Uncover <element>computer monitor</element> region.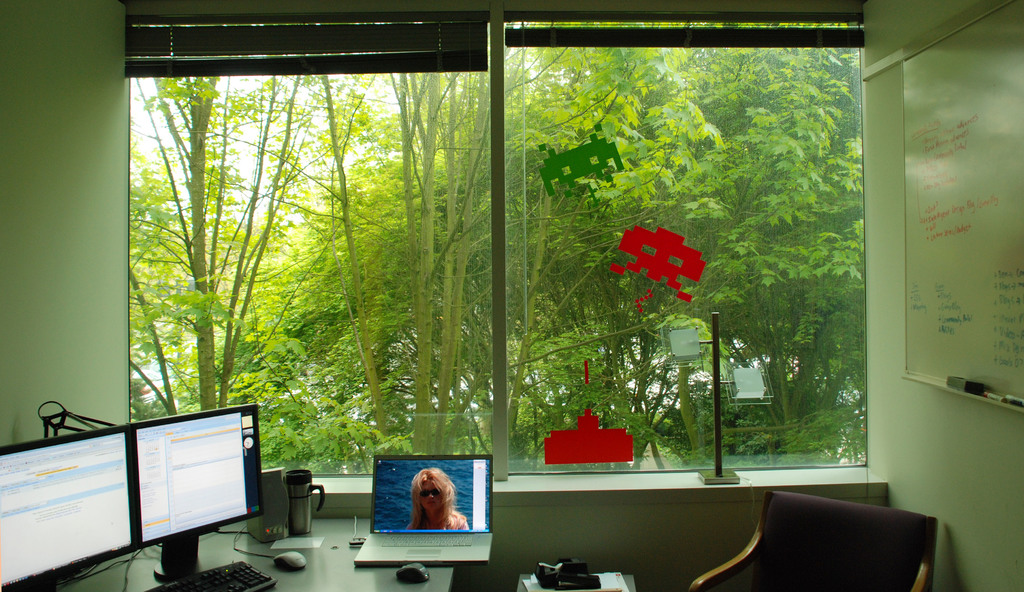
Uncovered: (368,451,496,534).
